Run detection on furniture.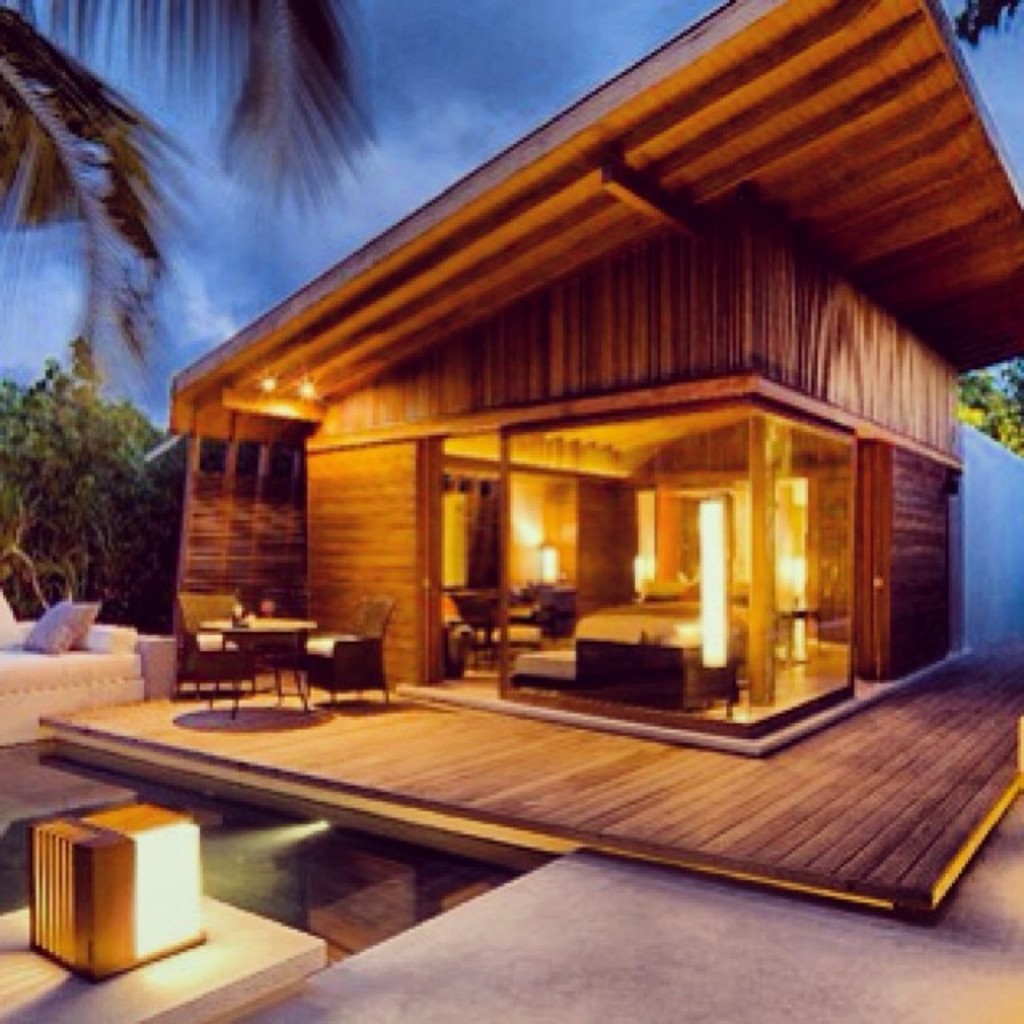
Result: 442 587 542 670.
